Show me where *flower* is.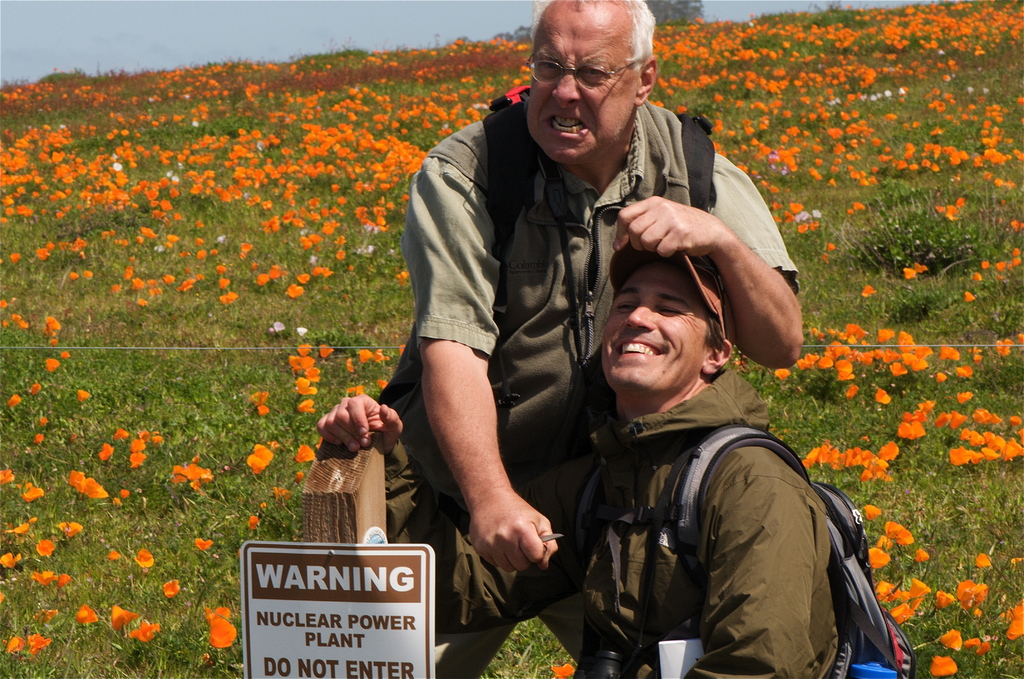
*flower* is at 972:271:989:281.
